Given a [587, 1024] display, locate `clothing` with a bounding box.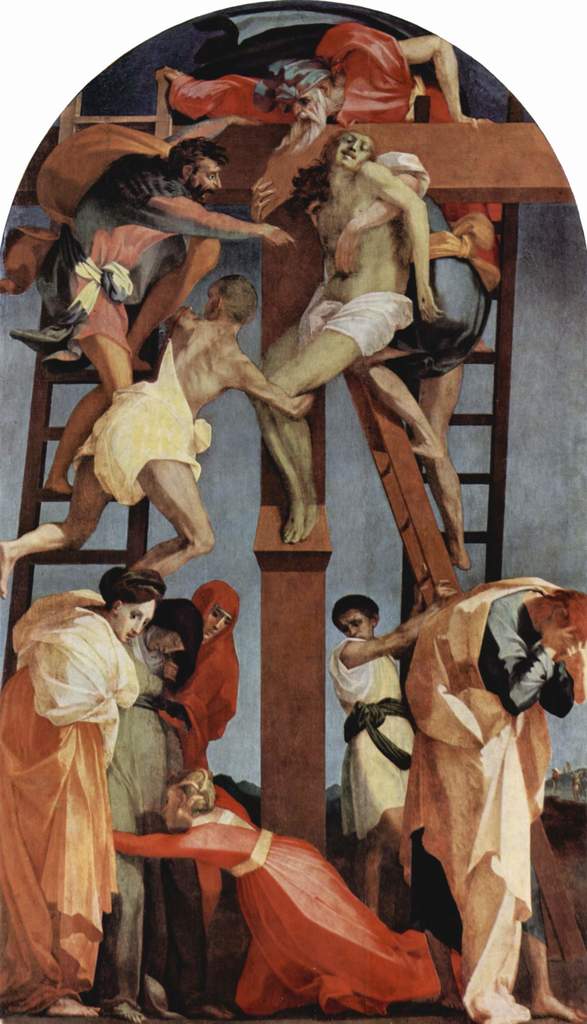
Located: (x1=291, y1=289, x2=414, y2=359).
